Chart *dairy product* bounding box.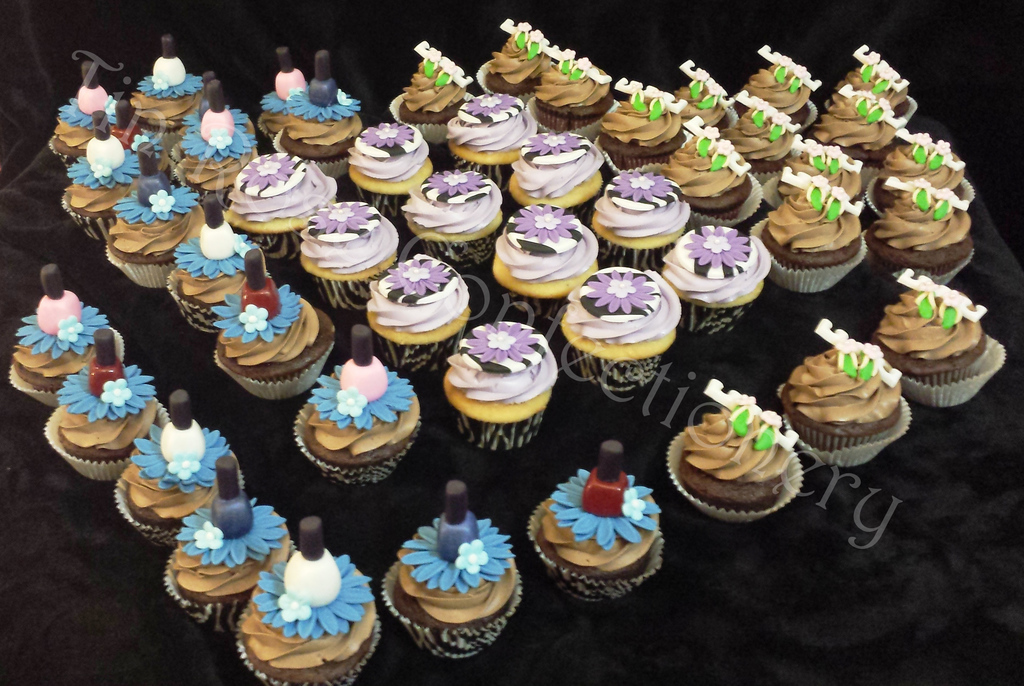
Charted: x1=893, y1=98, x2=960, y2=211.
